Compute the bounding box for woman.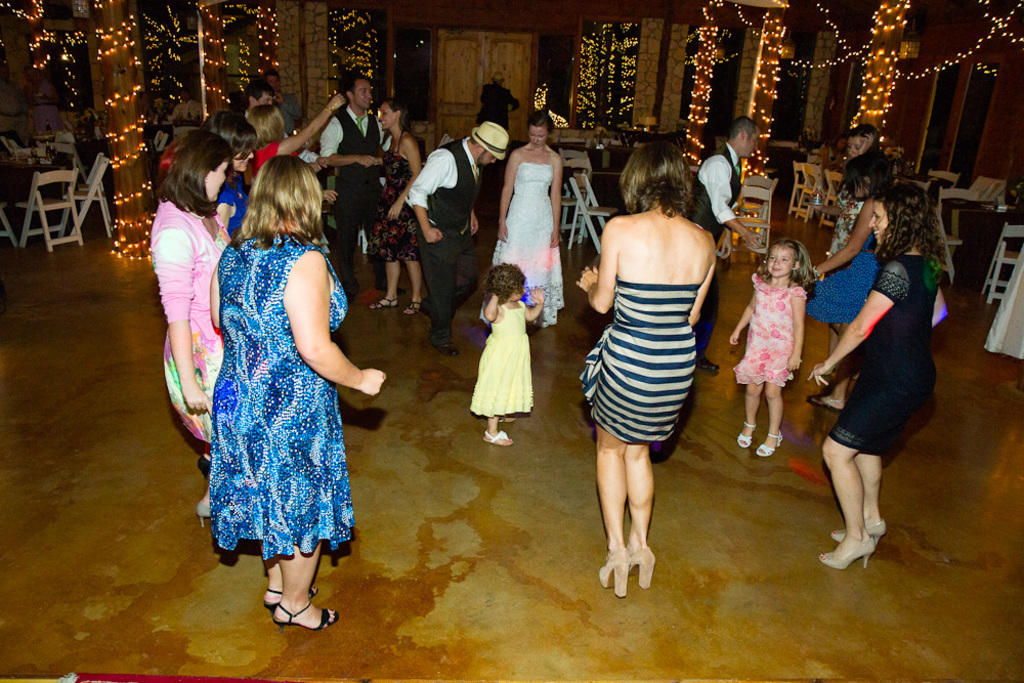
[left=566, top=127, right=735, bottom=575].
